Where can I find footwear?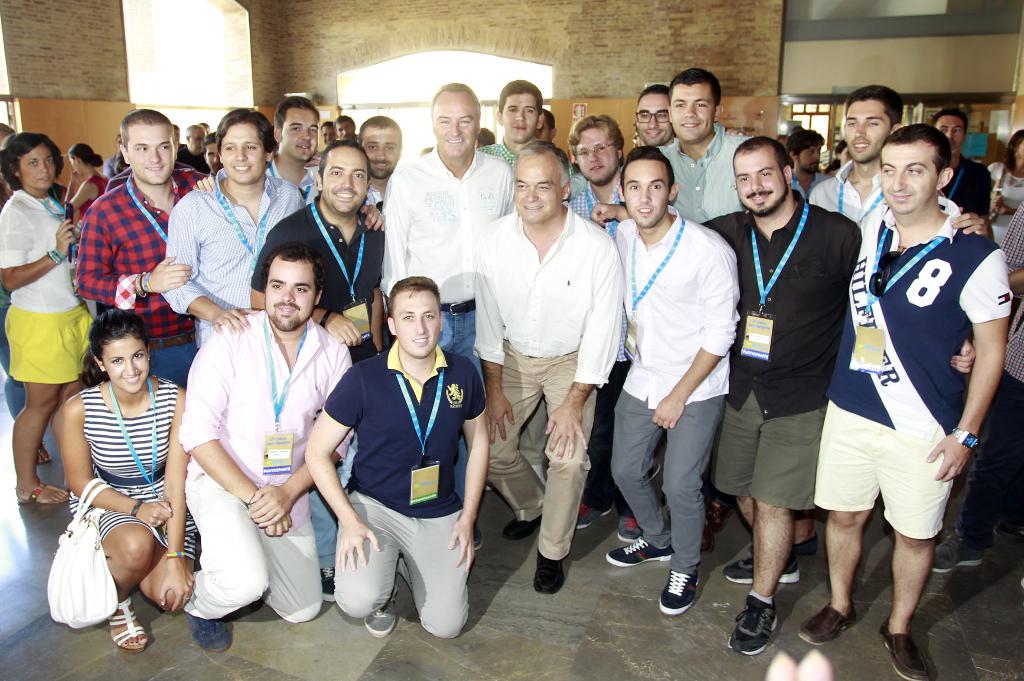
You can find it at Rect(362, 584, 396, 639).
